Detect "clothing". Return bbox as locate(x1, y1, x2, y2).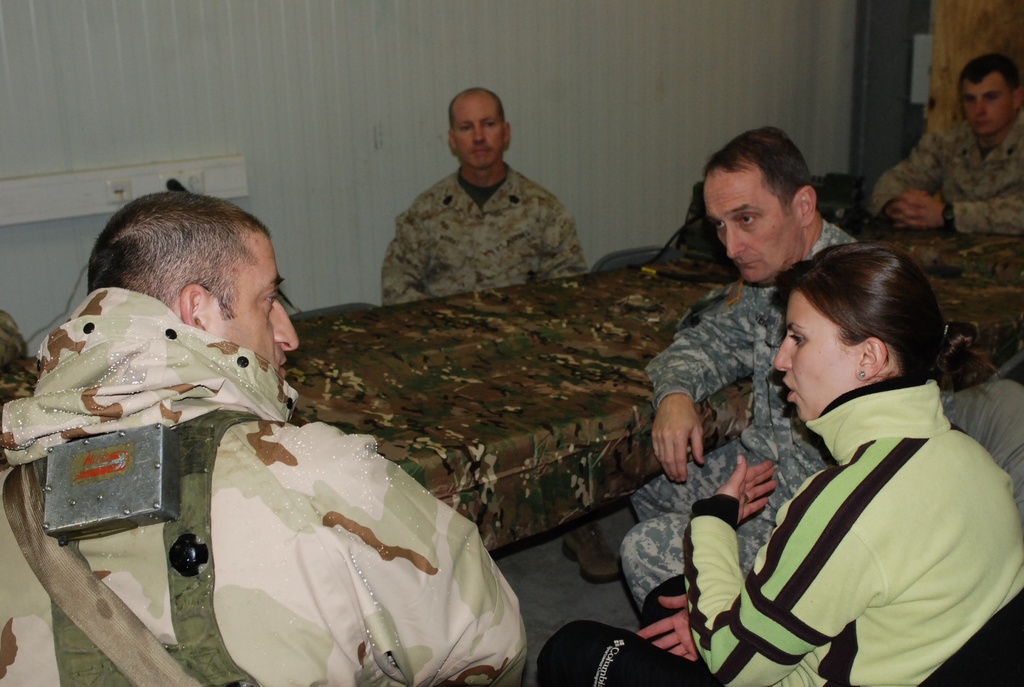
locate(869, 125, 1023, 236).
